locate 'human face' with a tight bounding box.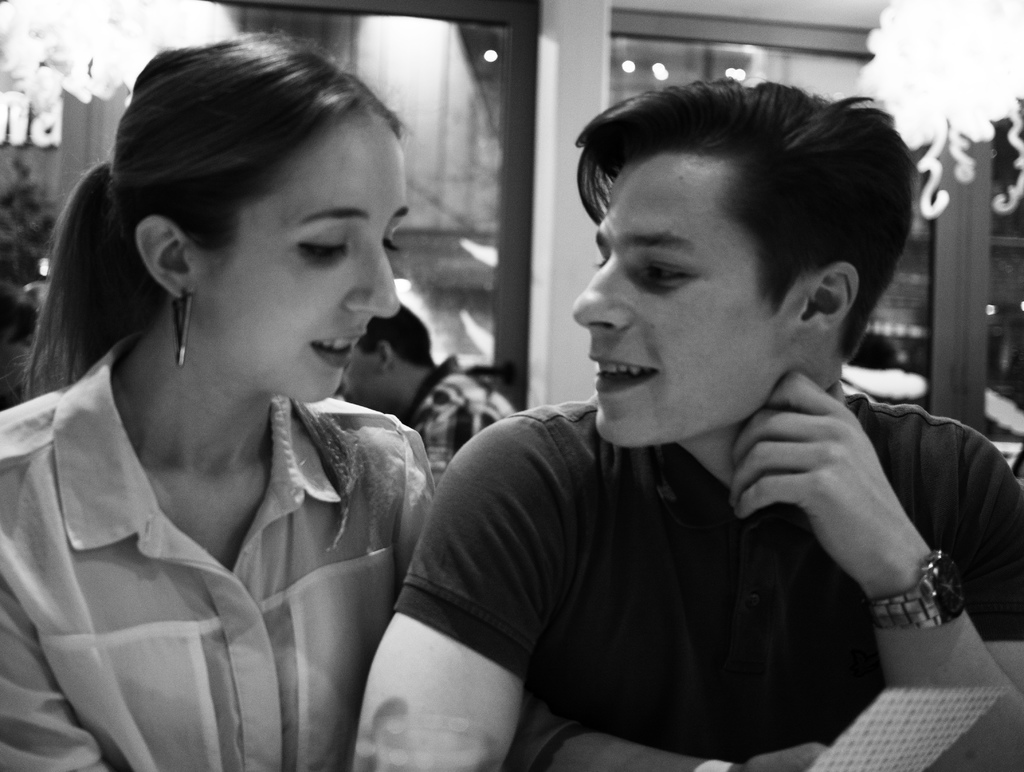
x1=568, y1=153, x2=801, y2=449.
